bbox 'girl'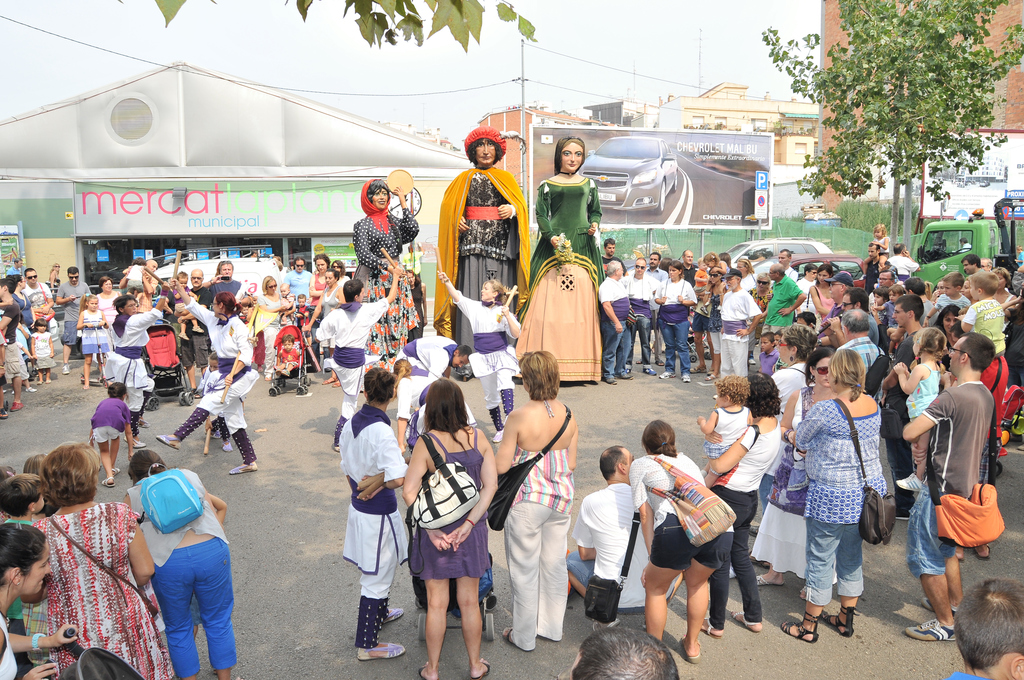
<region>261, 279, 294, 324</region>
